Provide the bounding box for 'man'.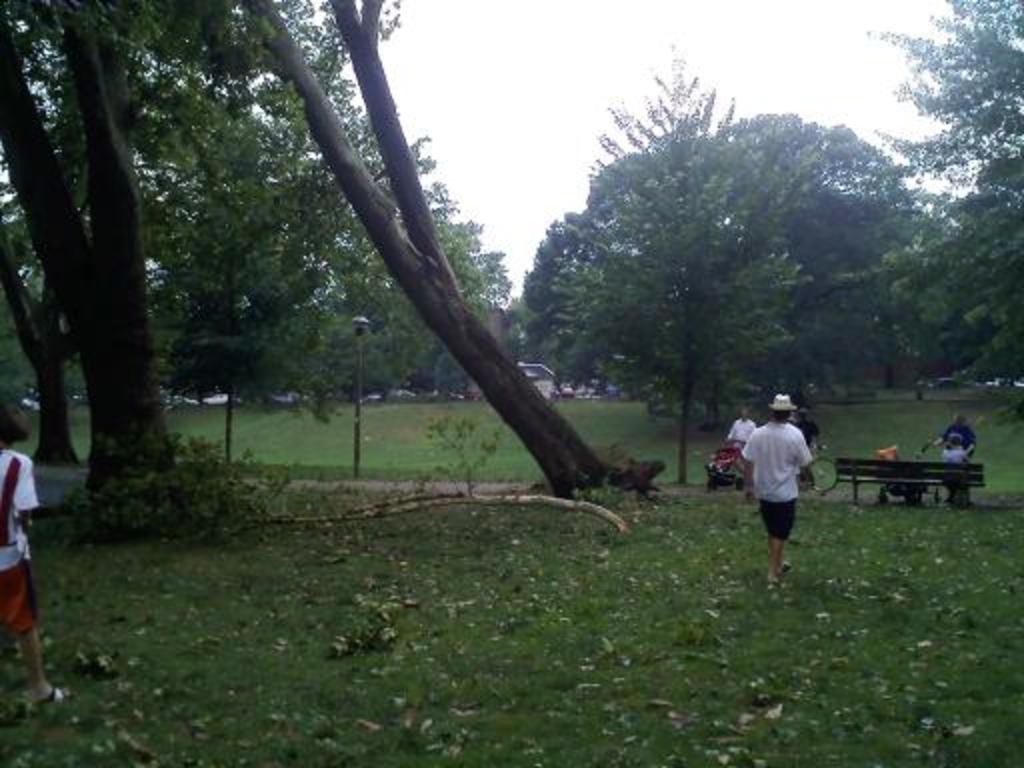
{"left": 734, "top": 398, "right": 832, "bottom": 592}.
